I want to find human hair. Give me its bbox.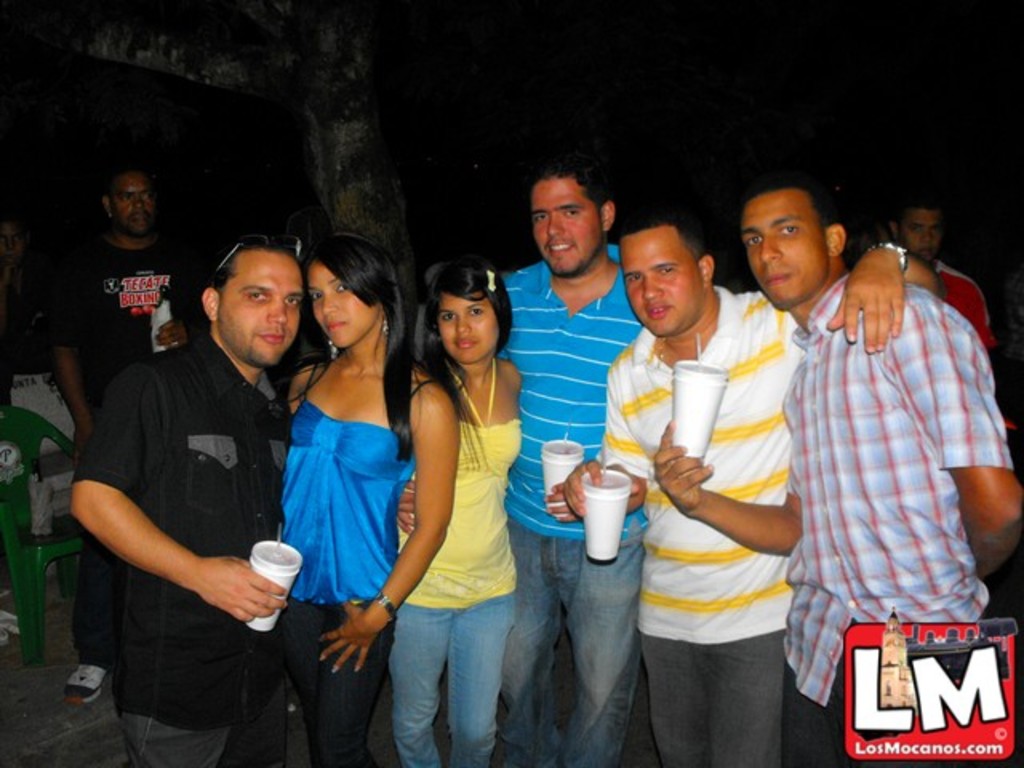
{"x1": 282, "y1": 227, "x2": 426, "y2": 459}.
